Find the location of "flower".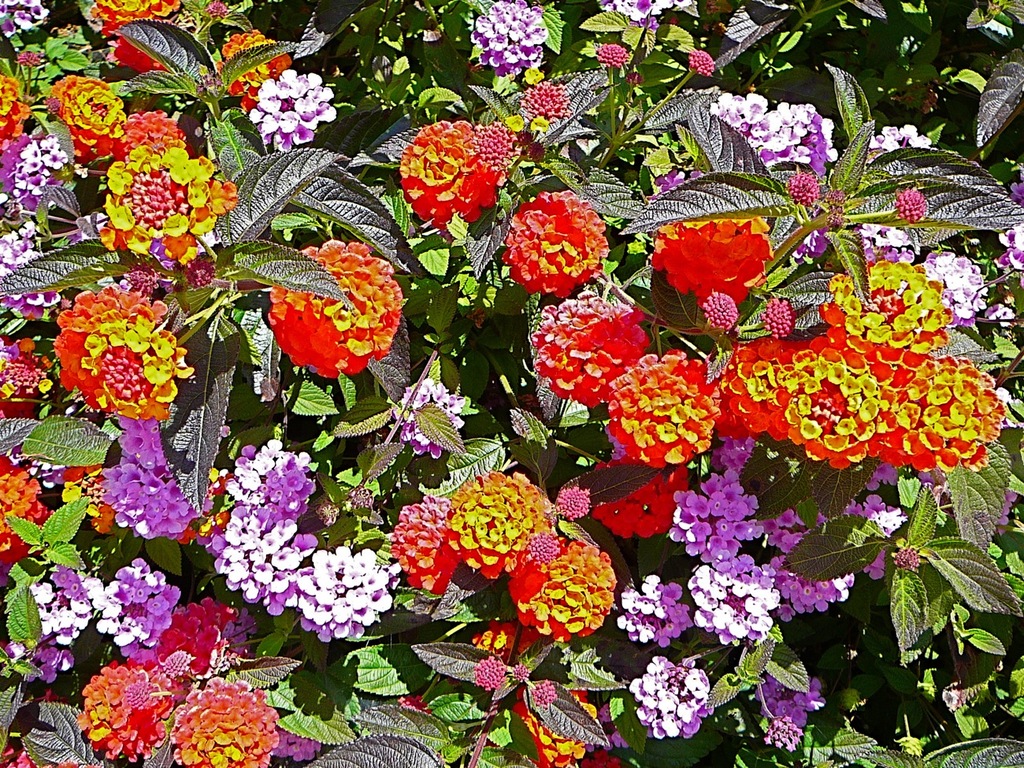
Location: 689 50 718 77.
